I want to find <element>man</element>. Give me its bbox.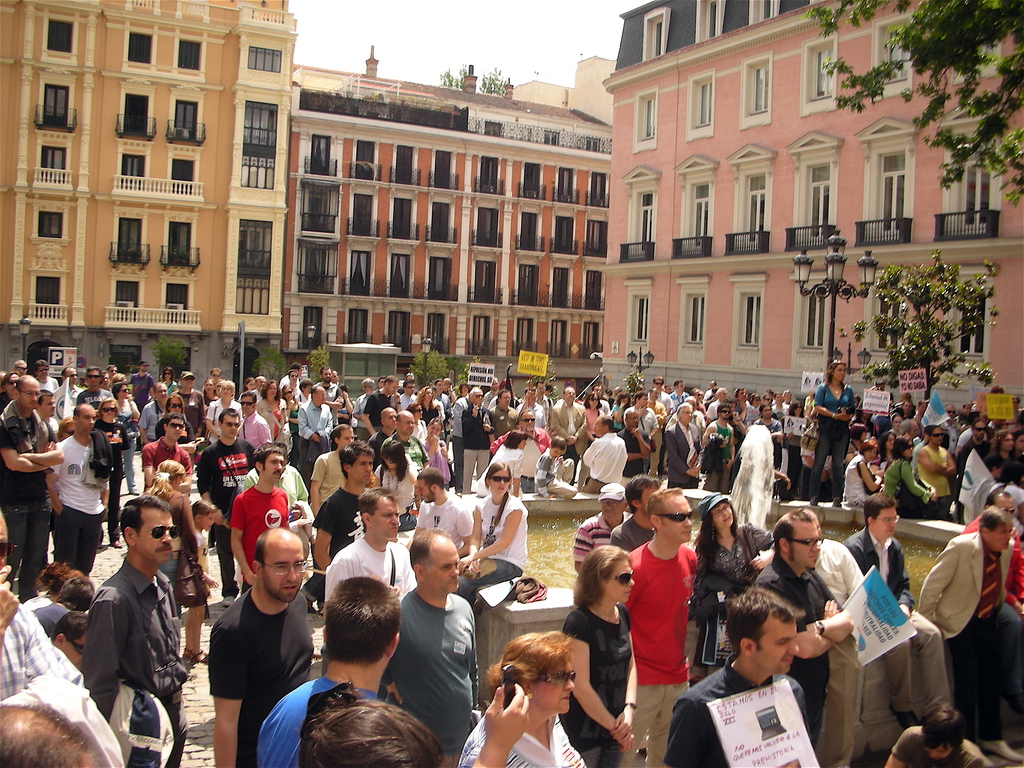
select_region(383, 412, 428, 470).
